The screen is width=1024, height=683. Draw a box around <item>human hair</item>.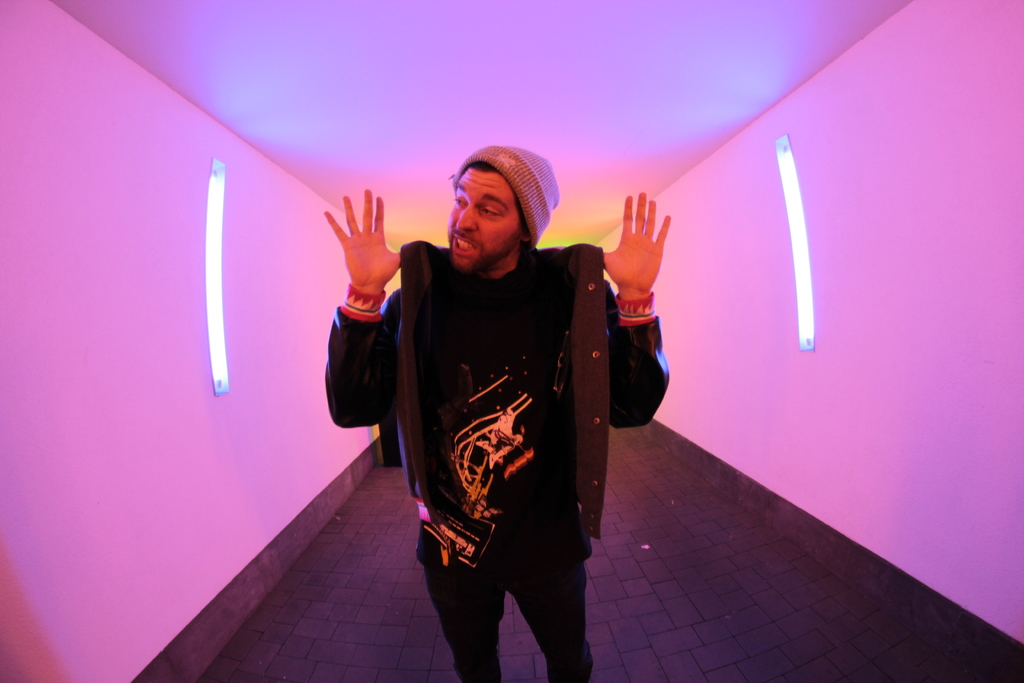
[left=463, top=158, right=527, bottom=229].
